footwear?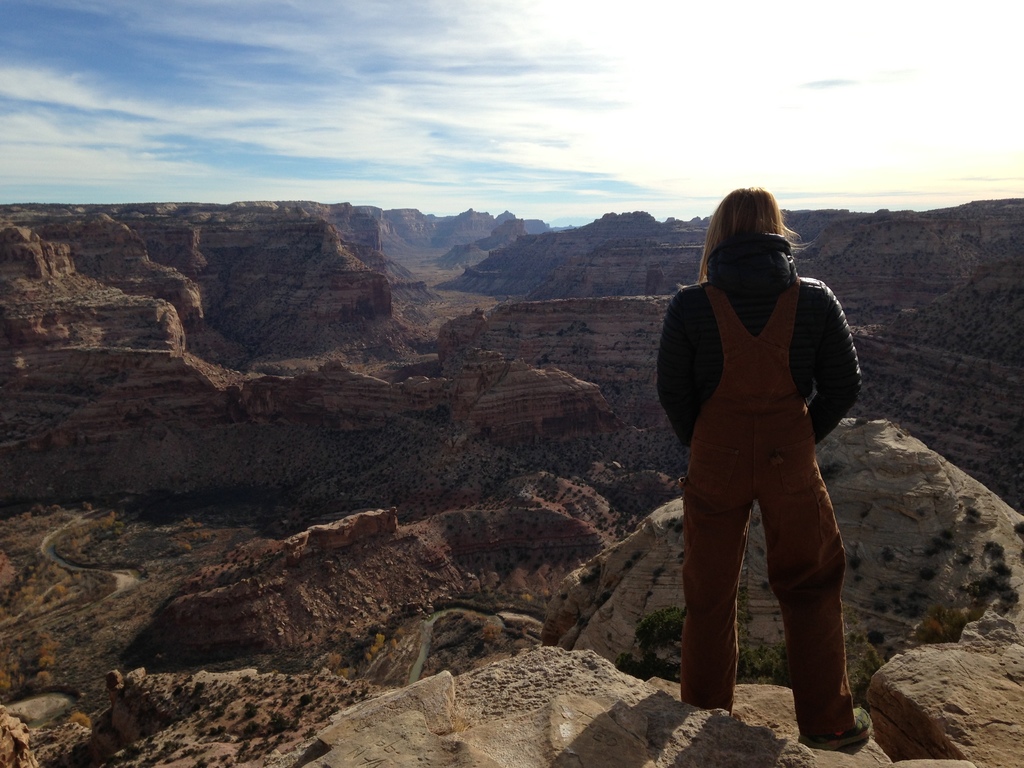
[x1=812, y1=703, x2=877, y2=756]
